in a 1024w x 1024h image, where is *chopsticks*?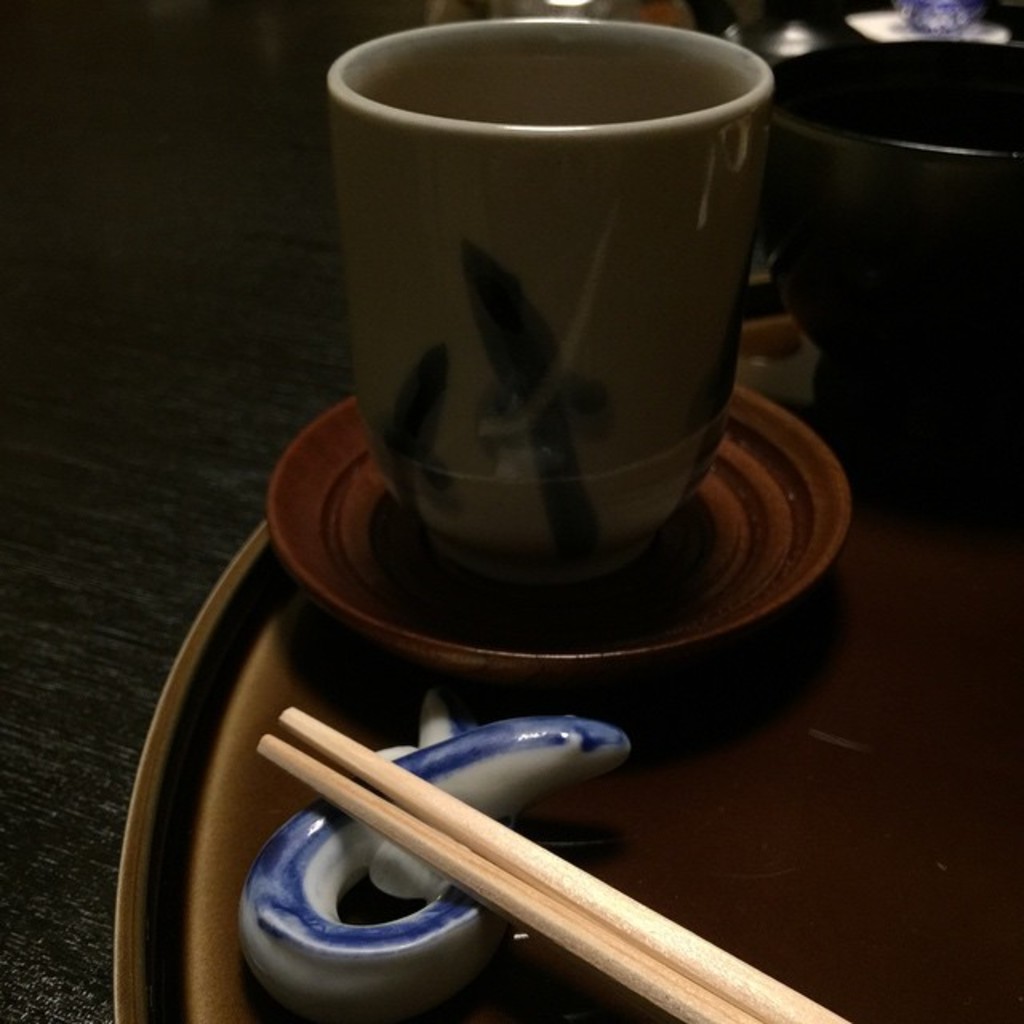
left=261, top=704, right=850, bottom=1022.
